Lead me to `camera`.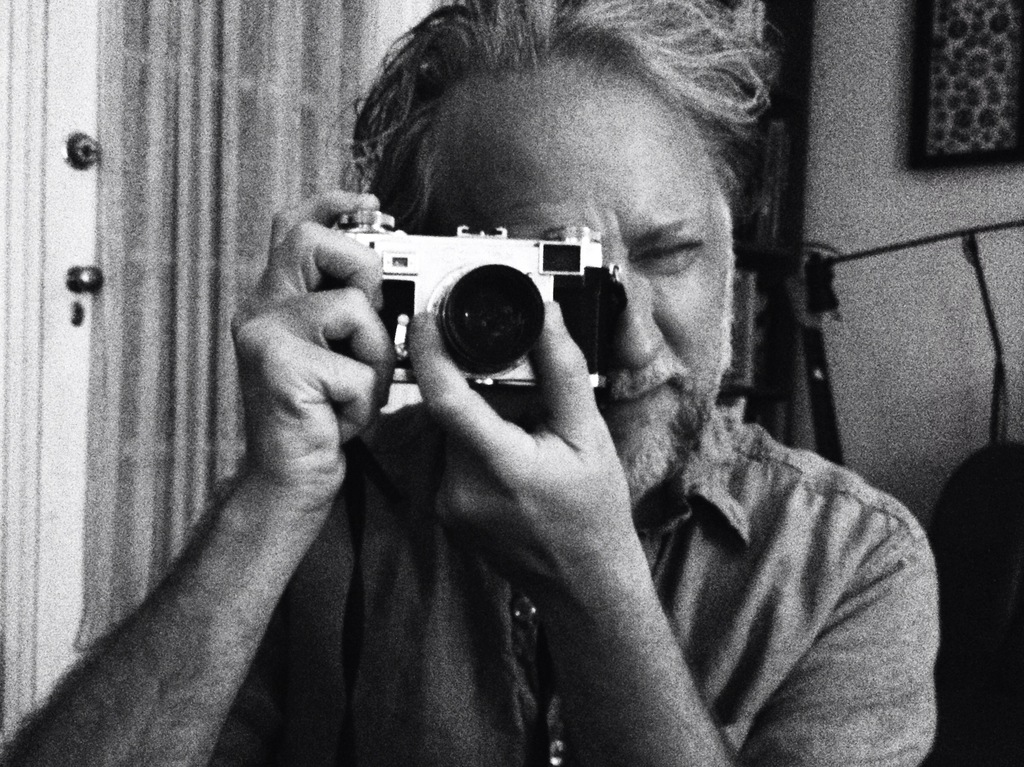
Lead to box=[327, 204, 637, 385].
